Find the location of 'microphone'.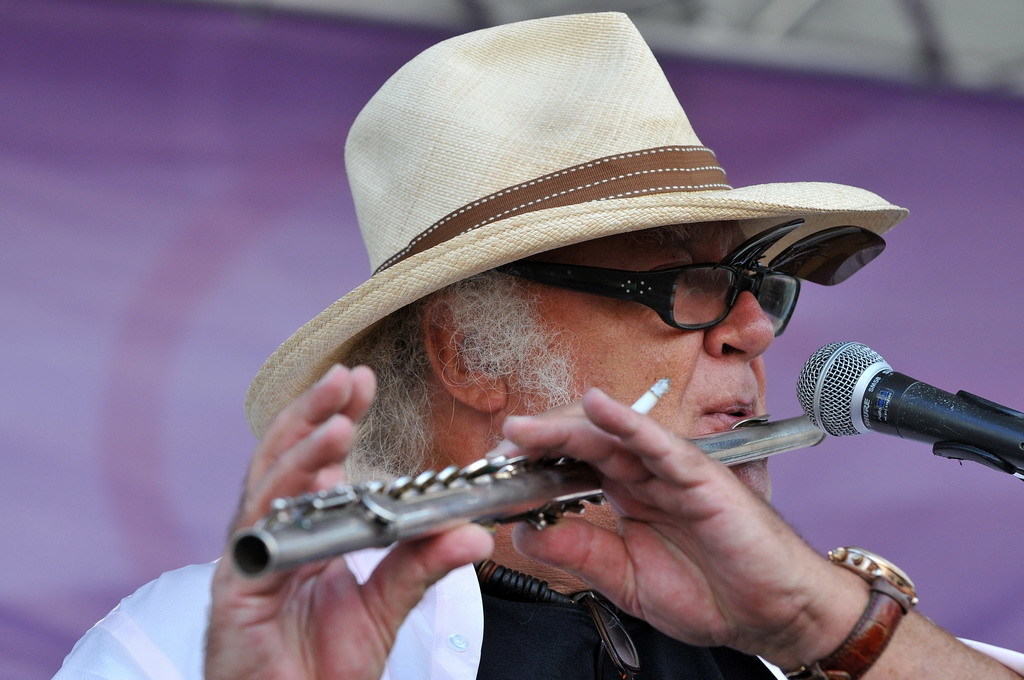
Location: 791:339:1023:487.
